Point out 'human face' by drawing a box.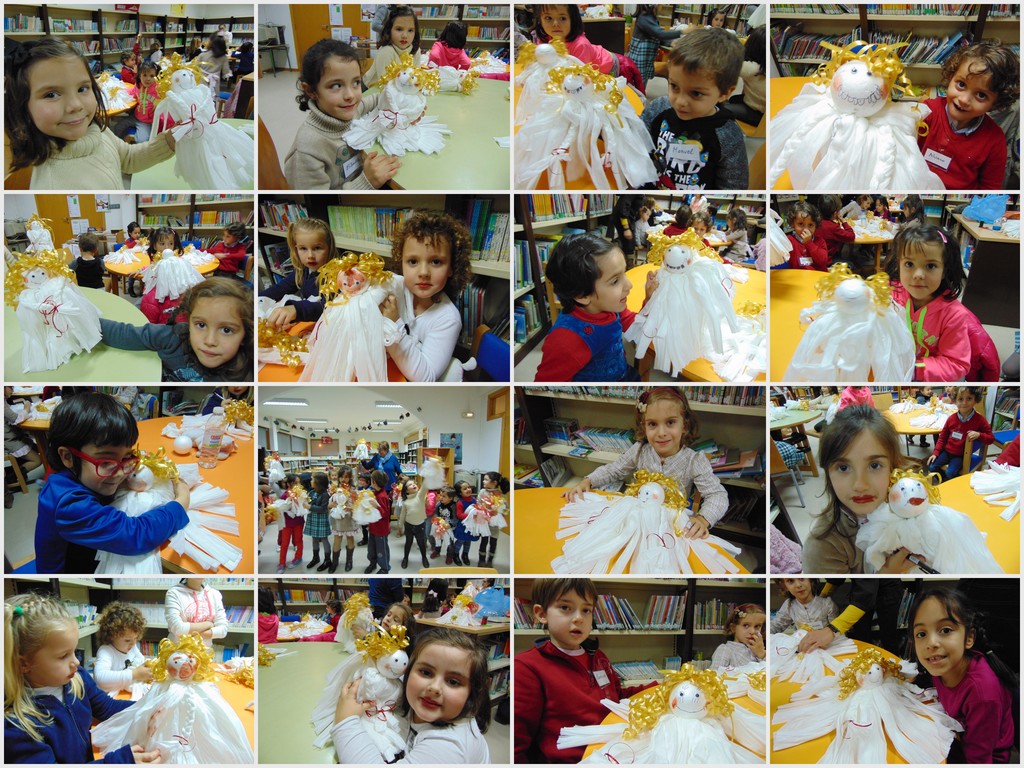
(left=645, top=401, right=682, bottom=454).
